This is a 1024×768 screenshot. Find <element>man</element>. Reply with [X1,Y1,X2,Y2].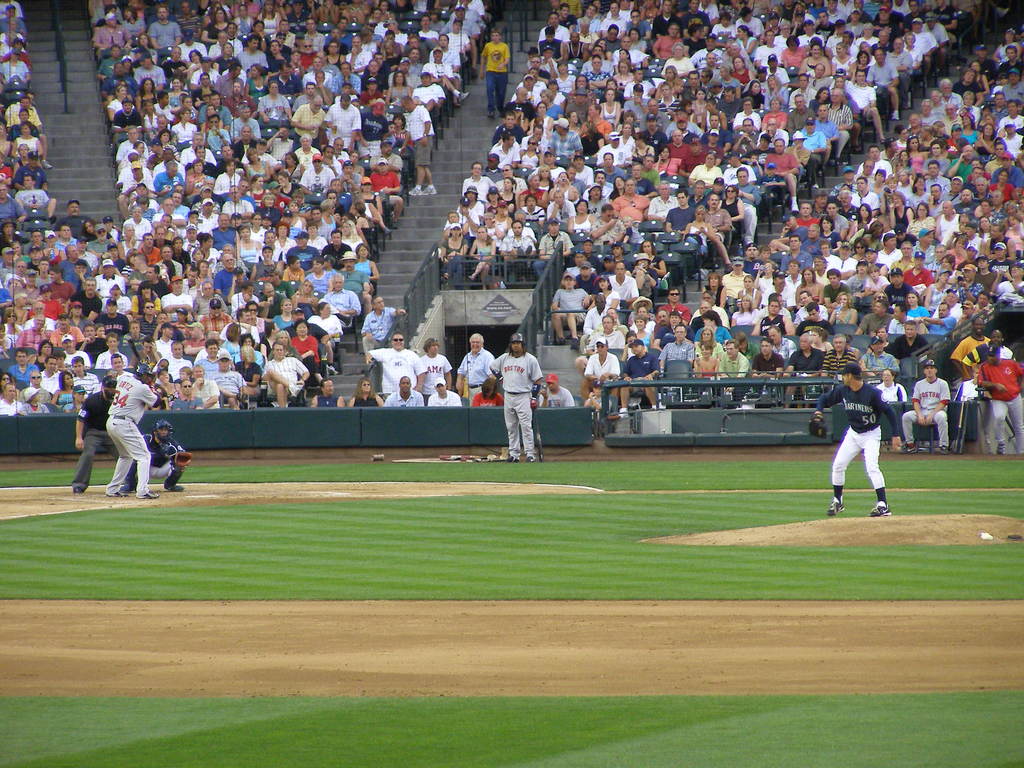
[827,367,908,525].
